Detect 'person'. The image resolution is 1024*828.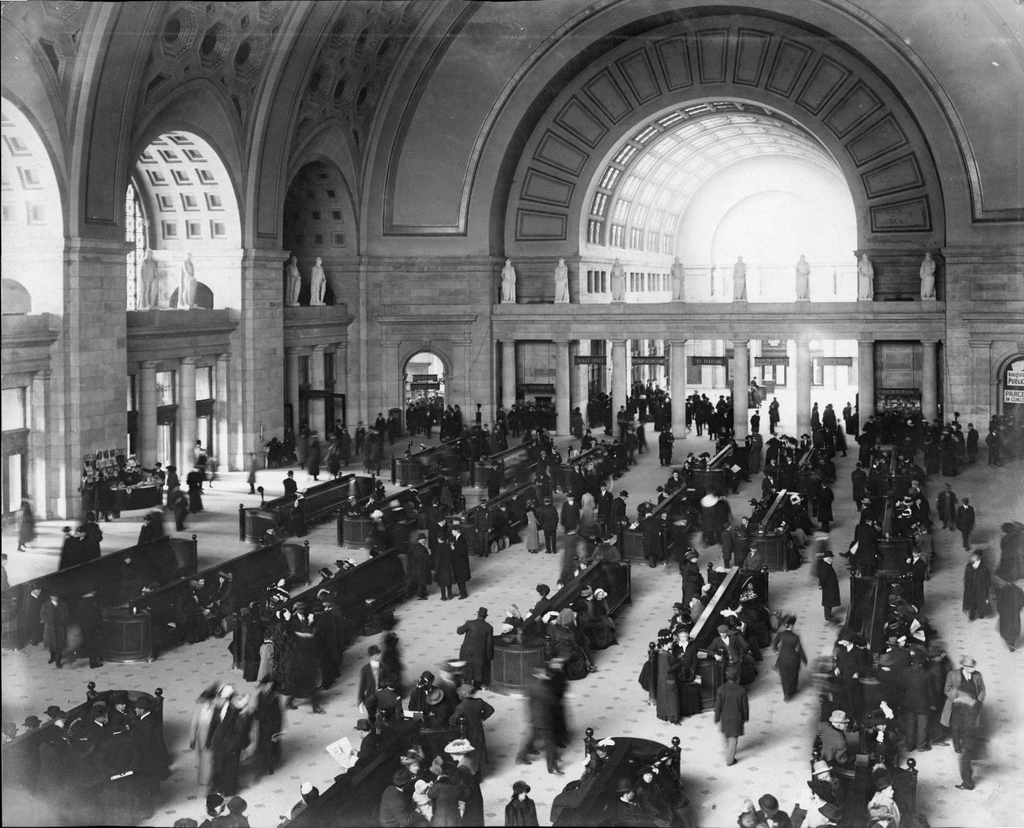
box(711, 627, 754, 682).
